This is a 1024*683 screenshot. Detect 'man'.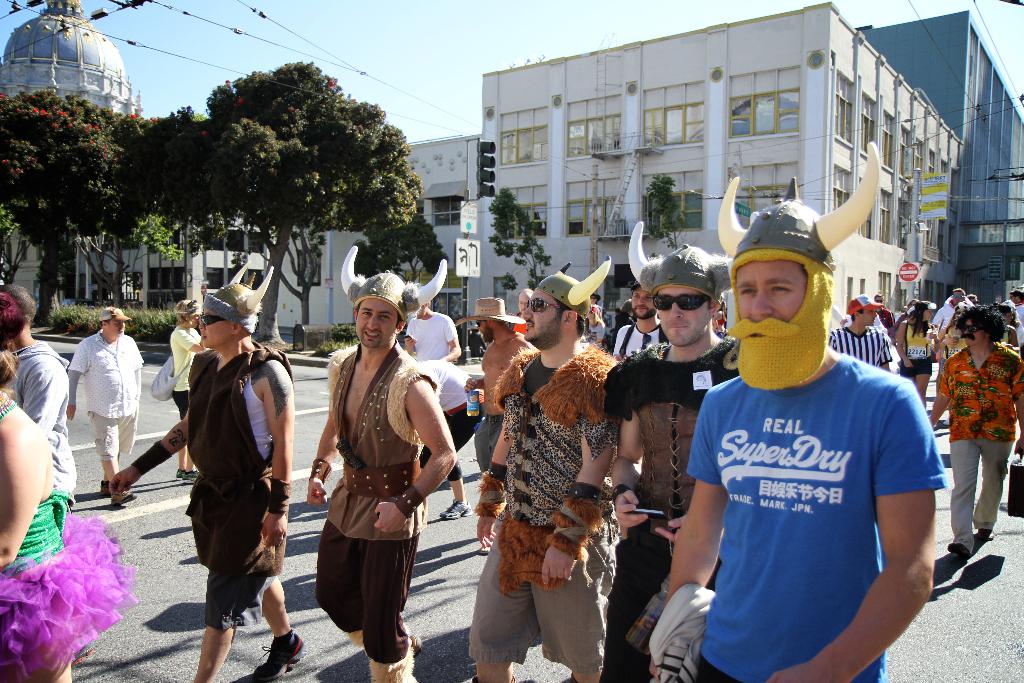
513,283,538,311.
